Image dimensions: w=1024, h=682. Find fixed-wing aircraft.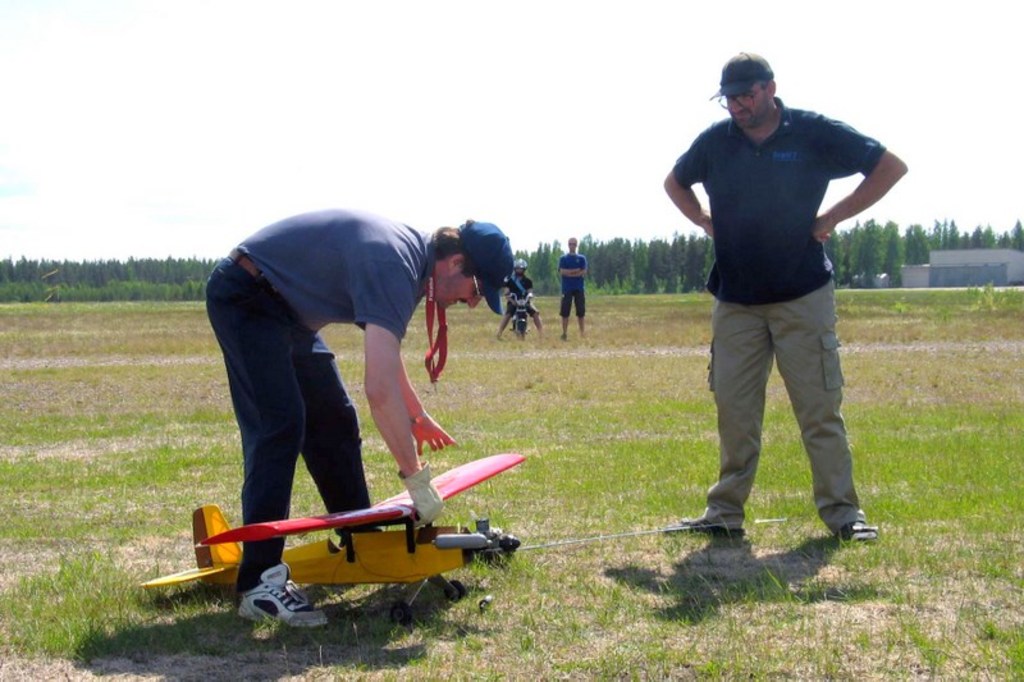
detection(143, 449, 517, 632).
